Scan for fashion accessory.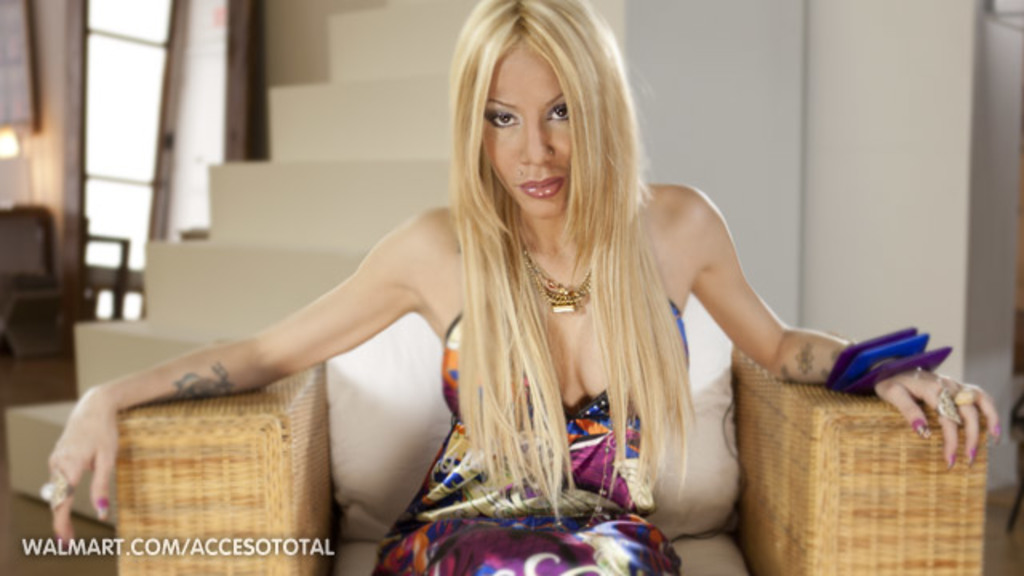
Scan result: [960, 392, 982, 406].
